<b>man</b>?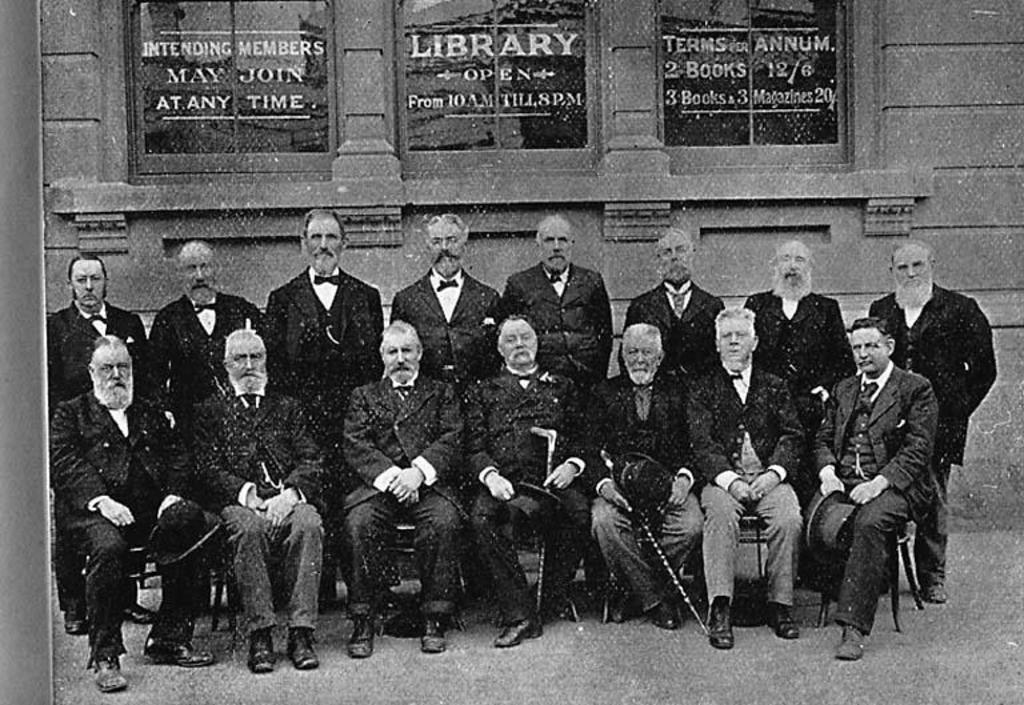
box(49, 249, 151, 402)
